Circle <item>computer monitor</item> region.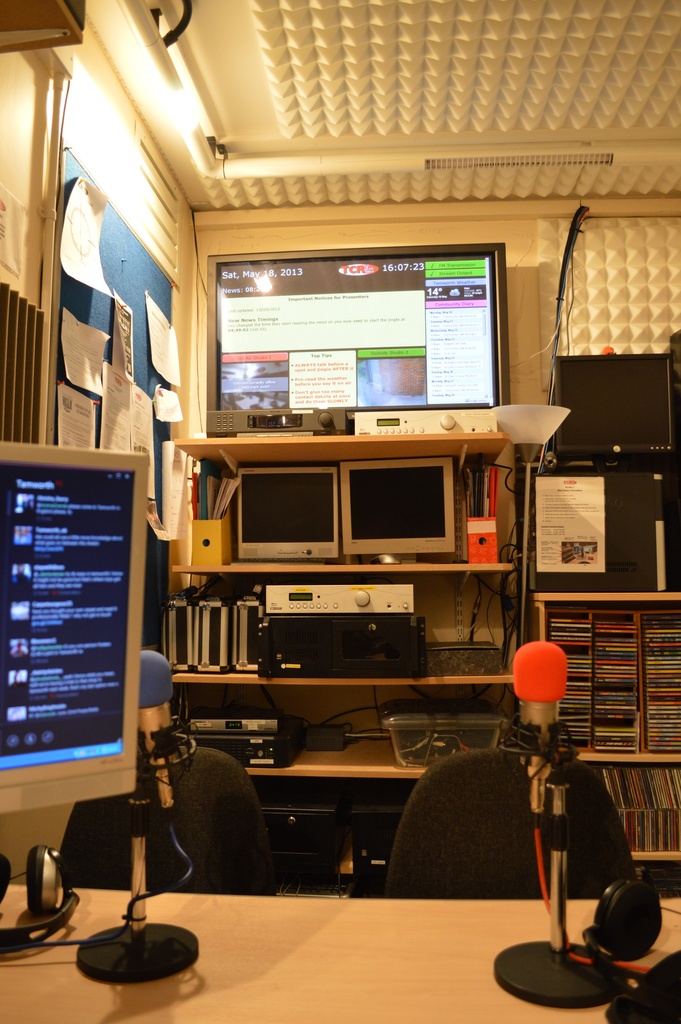
Region: {"x1": 172, "y1": 248, "x2": 541, "y2": 462}.
